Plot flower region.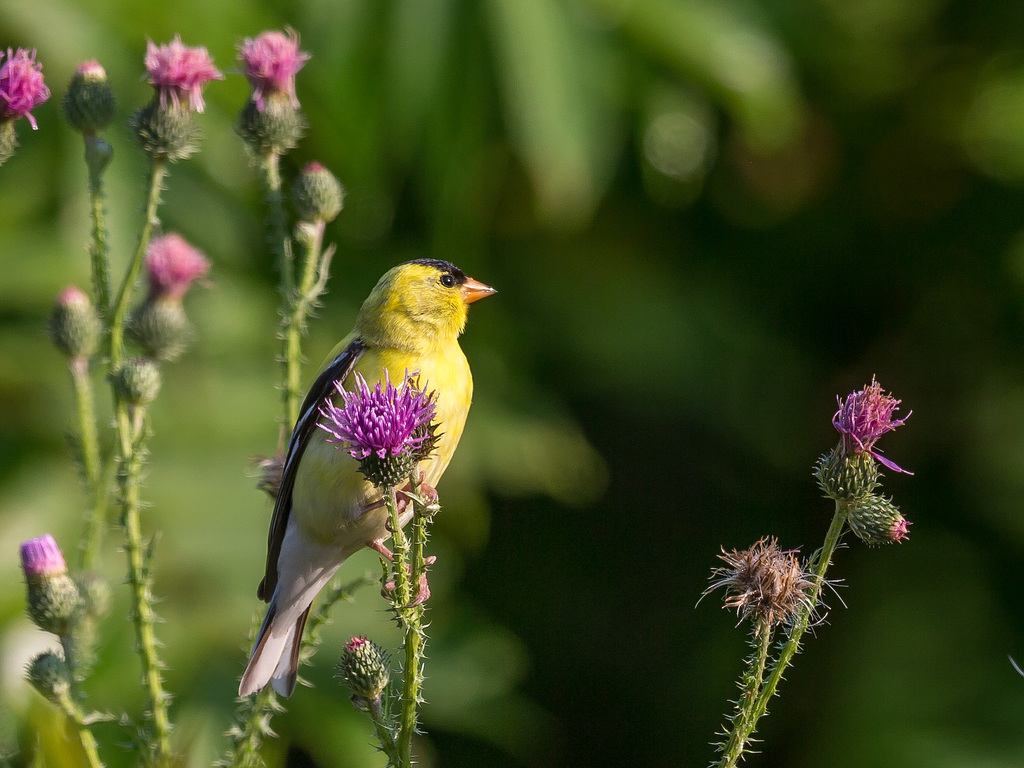
Plotted at {"x1": 847, "y1": 493, "x2": 912, "y2": 544}.
